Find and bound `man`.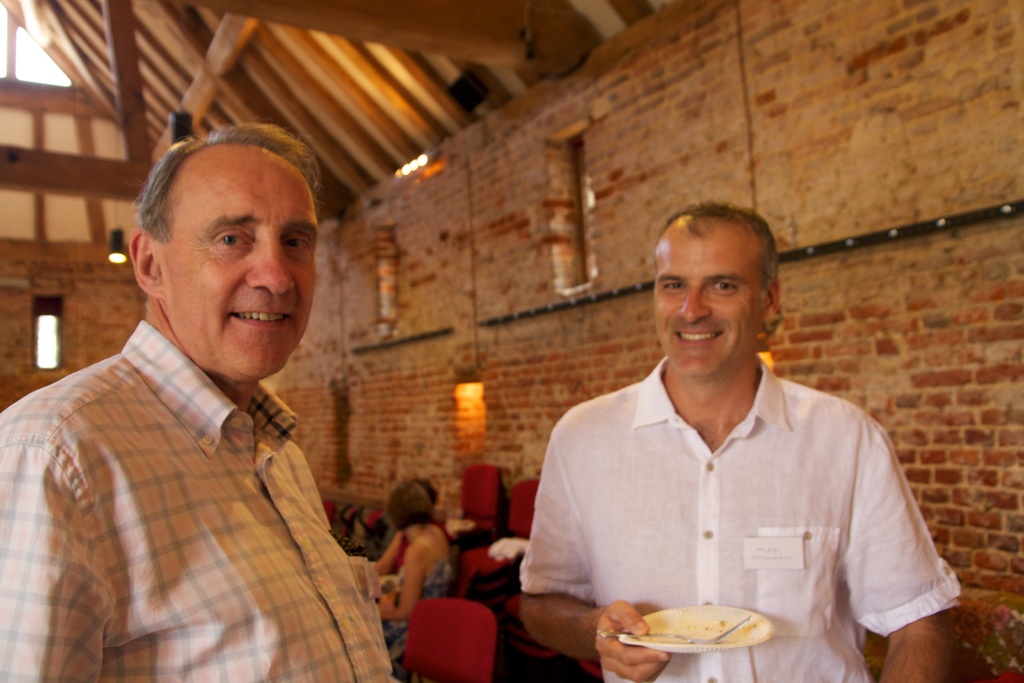
Bound: [374, 477, 454, 575].
